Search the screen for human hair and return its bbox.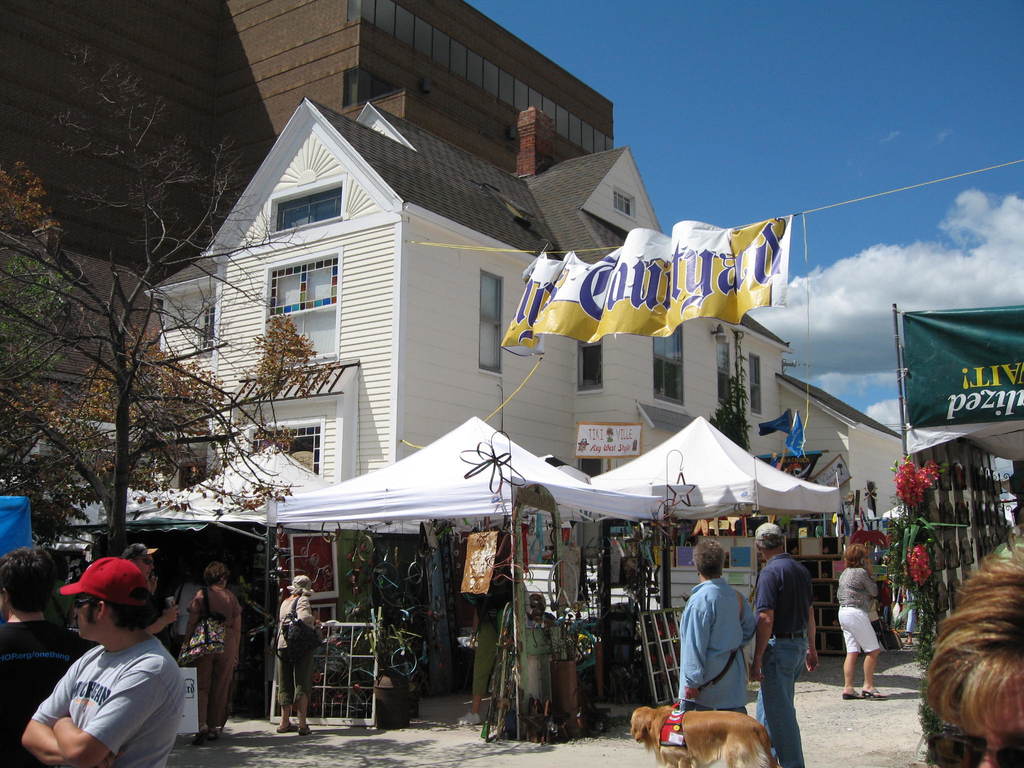
Found: l=202, t=561, r=233, b=577.
